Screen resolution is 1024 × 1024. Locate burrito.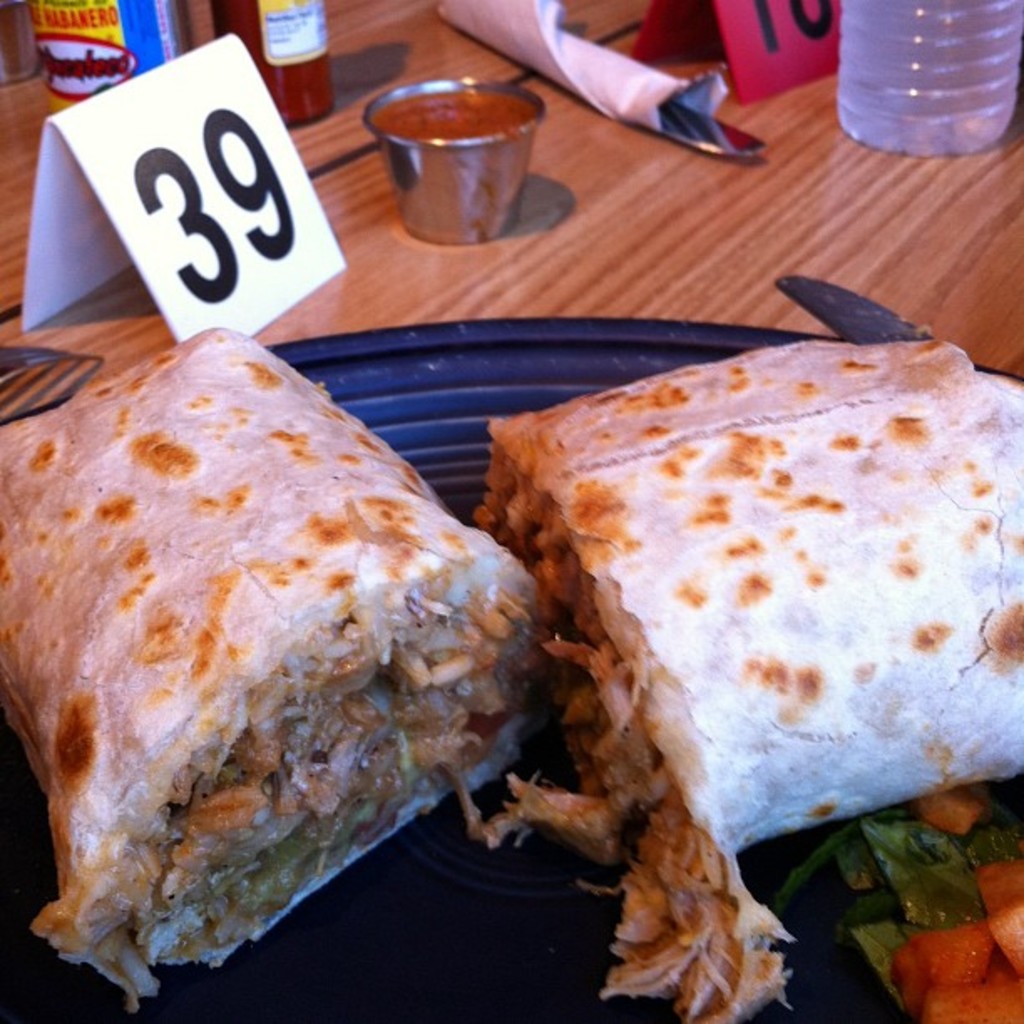
x1=465, y1=333, x2=1022, y2=1022.
